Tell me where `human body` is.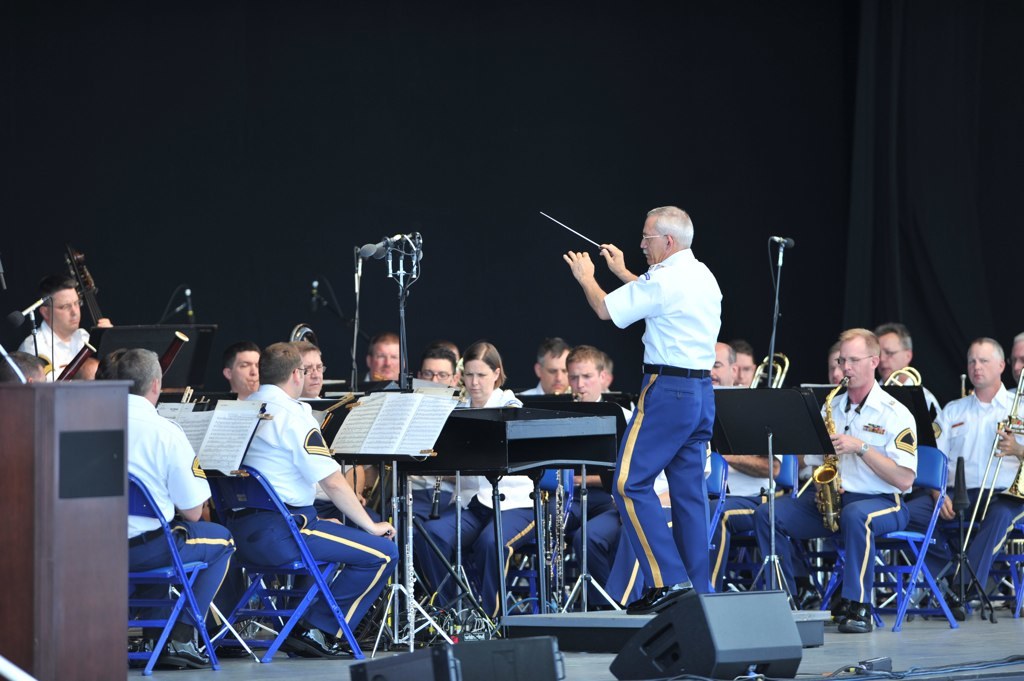
`human body` is at (22, 278, 85, 382).
